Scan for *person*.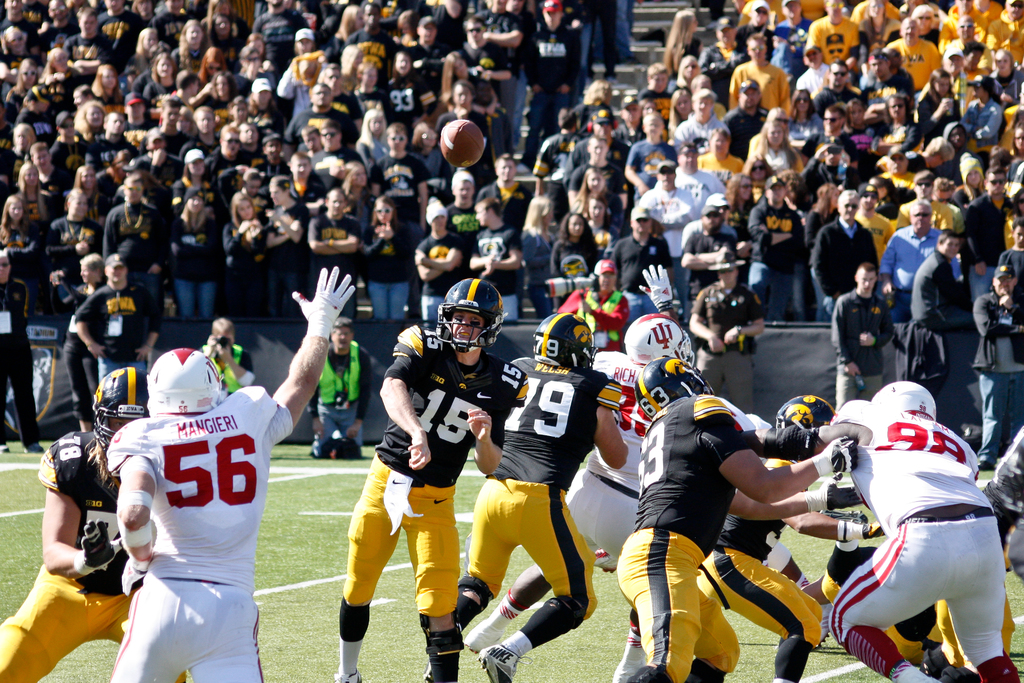
Scan result: bbox(76, 252, 166, 381).
